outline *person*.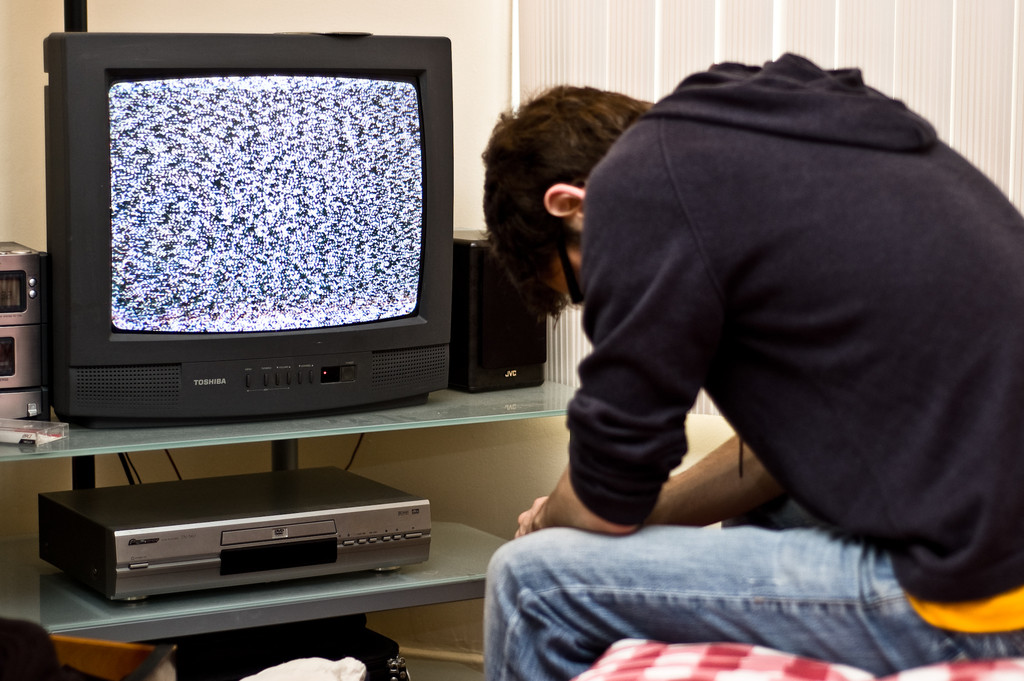
Outline: BBox(477, 45, 1023, 680).
